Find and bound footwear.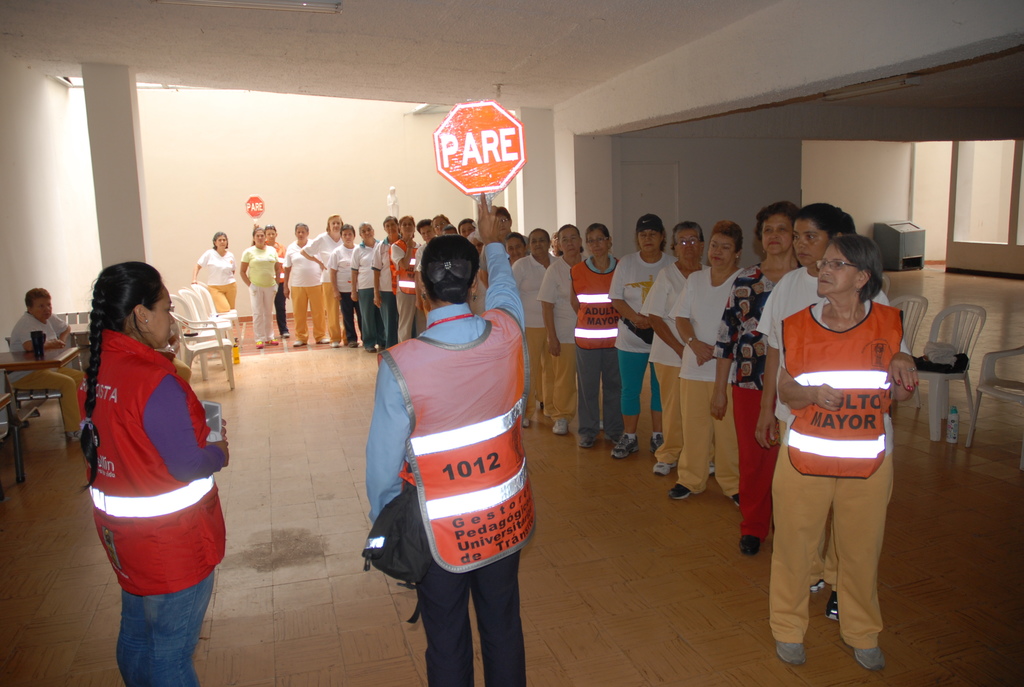
Bound: <box>737,528,766,559</box>.
